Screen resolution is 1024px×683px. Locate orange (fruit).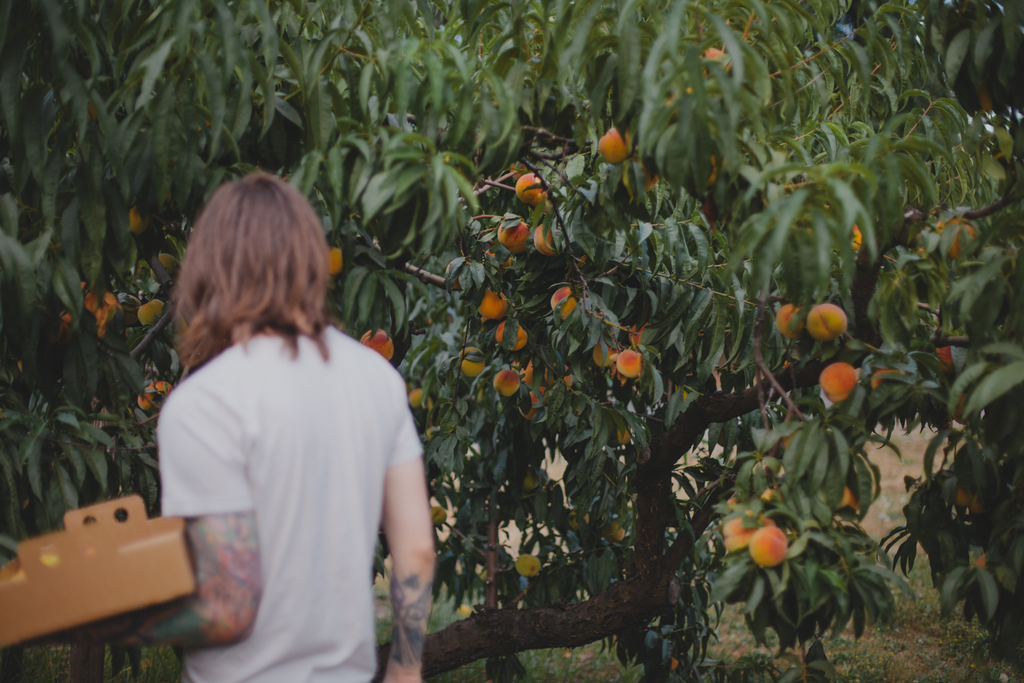
{"x1": 324, "y1": 242, "x2": 340, "y2": 280}.
